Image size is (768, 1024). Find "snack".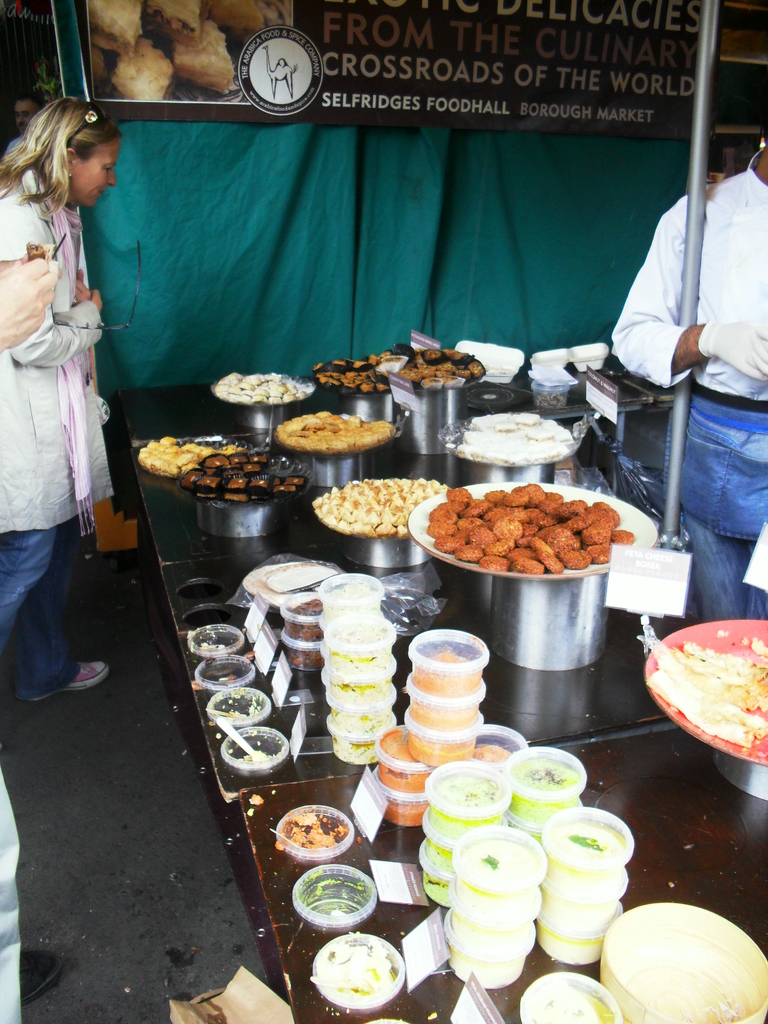
rect(184, 620, 250, 662).
